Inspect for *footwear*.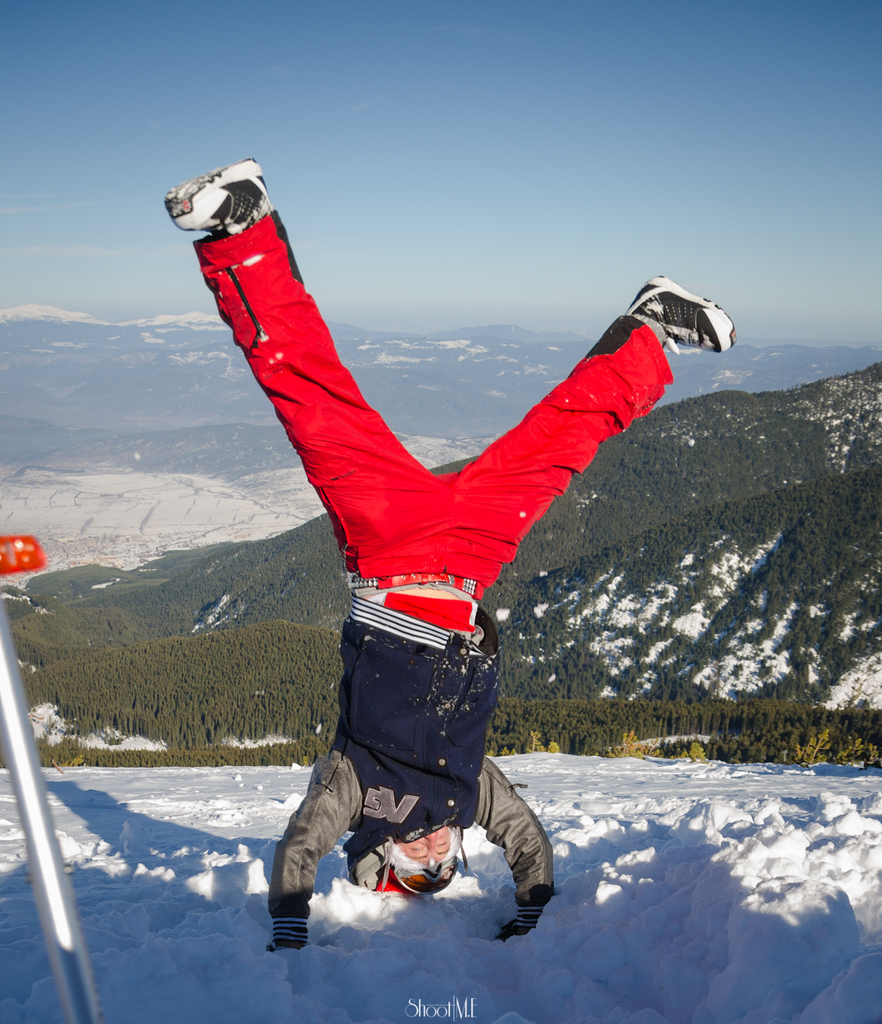
Inspection: 605/278/736/356.
